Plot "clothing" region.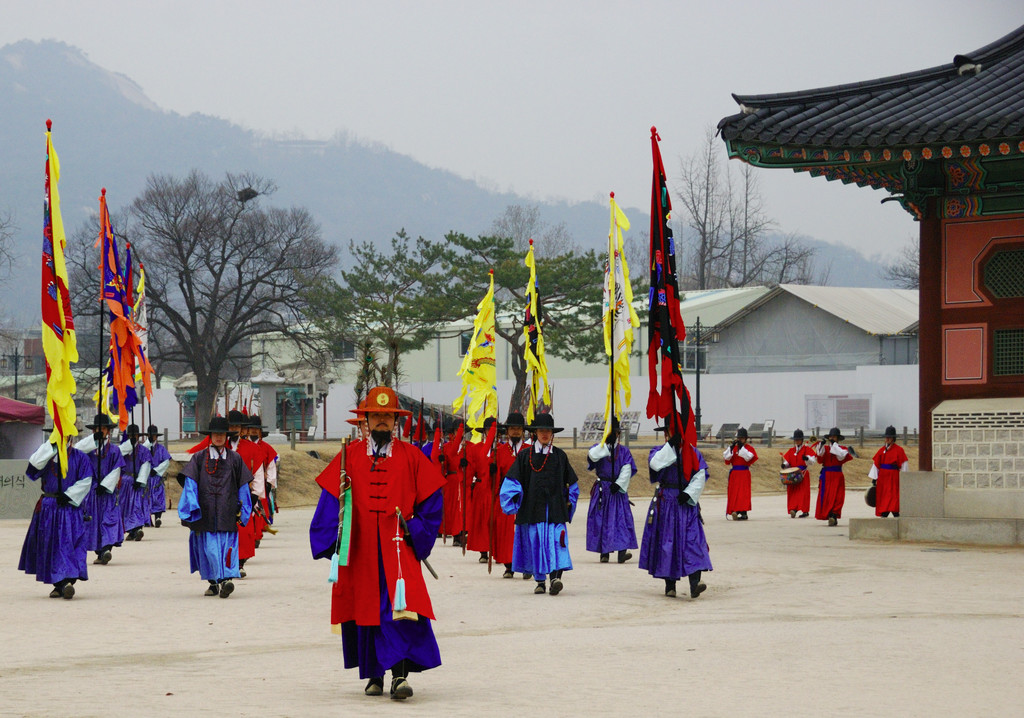
Plotted at locate(492, 442, 579, 572).
